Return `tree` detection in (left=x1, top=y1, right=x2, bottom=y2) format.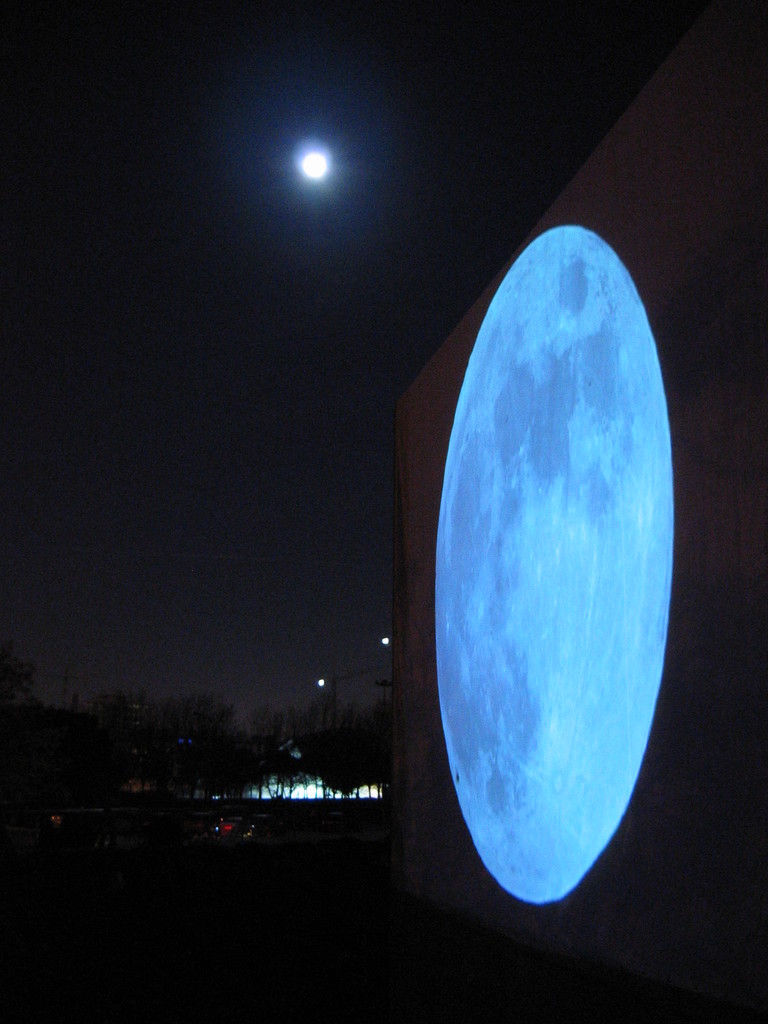
(left=307, top=676, right=340, bottom=729).
